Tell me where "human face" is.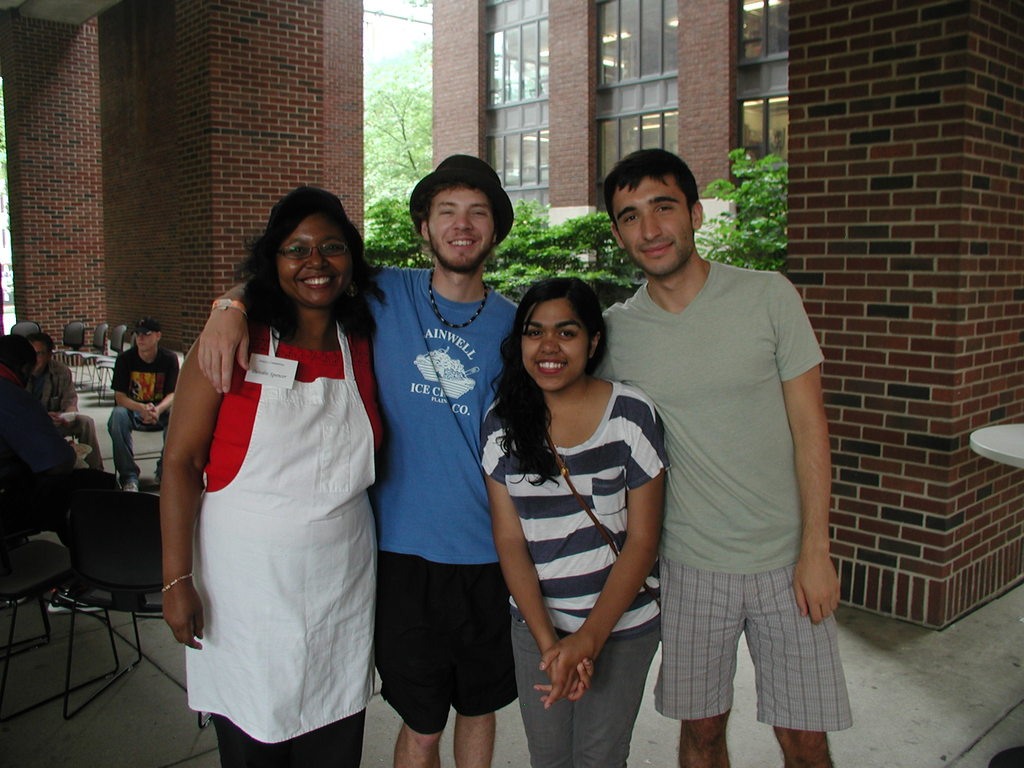
"human face" is at l=612, t=175, r=690, b=273.
